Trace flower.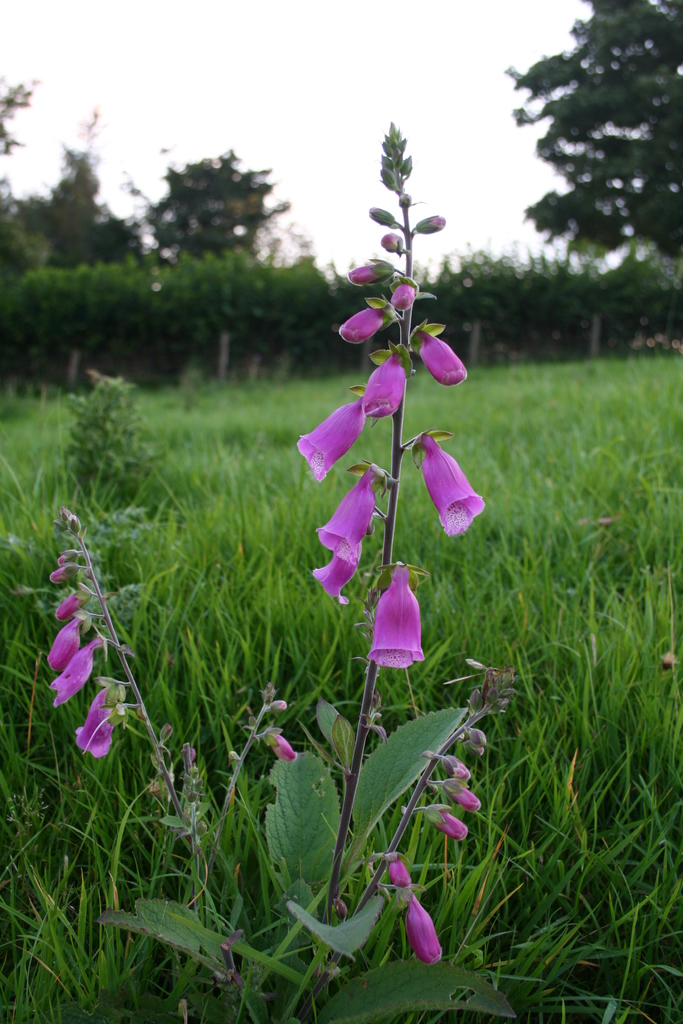
Traced to BBox(54, 550, 74, 568).
